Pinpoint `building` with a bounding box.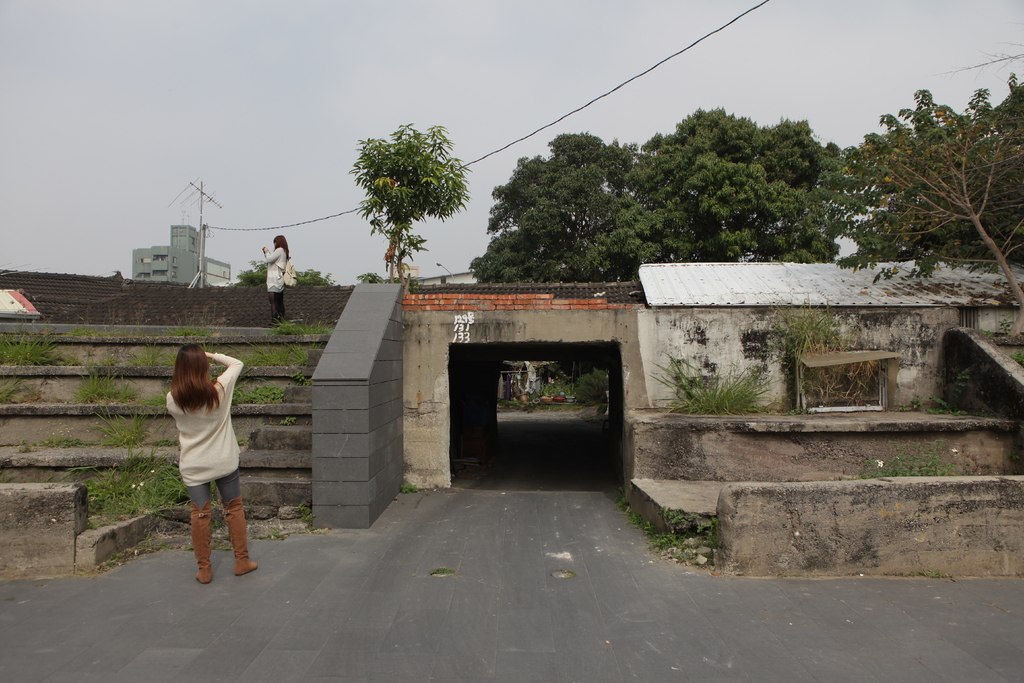
box(130, 226, 231, 285).
